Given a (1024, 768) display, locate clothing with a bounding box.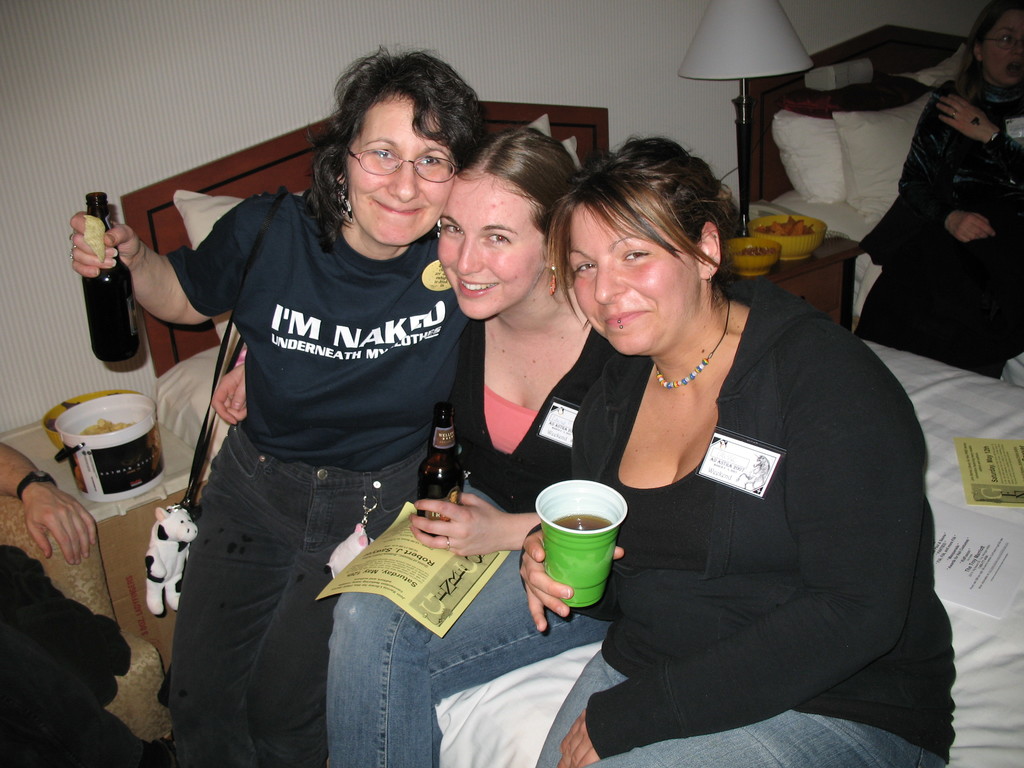
Located: (168,188,474,765).
